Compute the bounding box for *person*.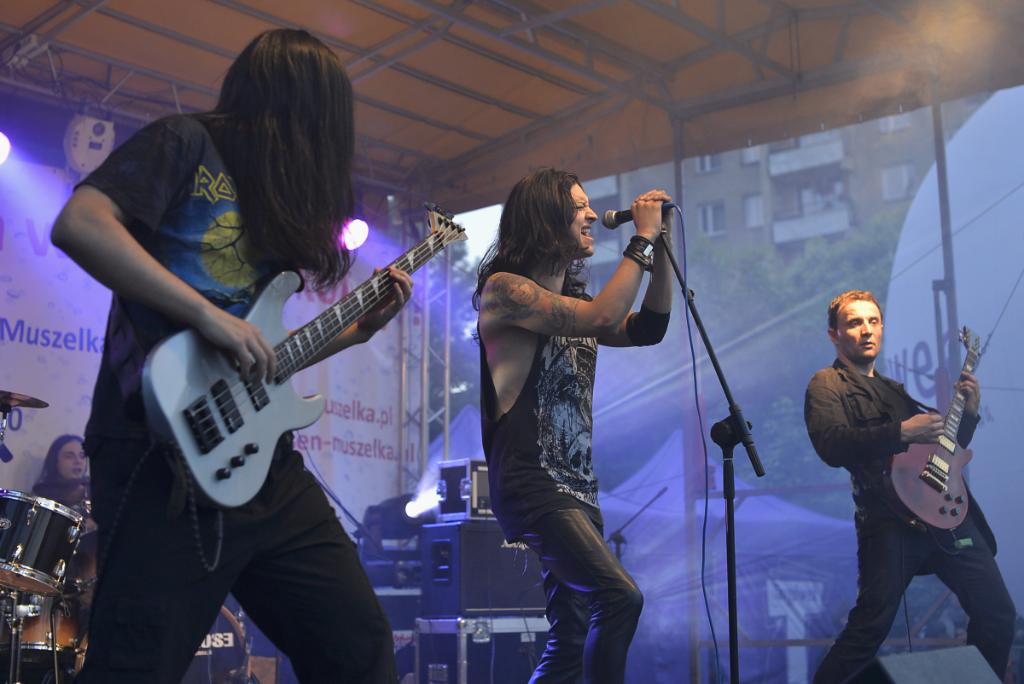
bbox=[49, 29, 393, 683].
